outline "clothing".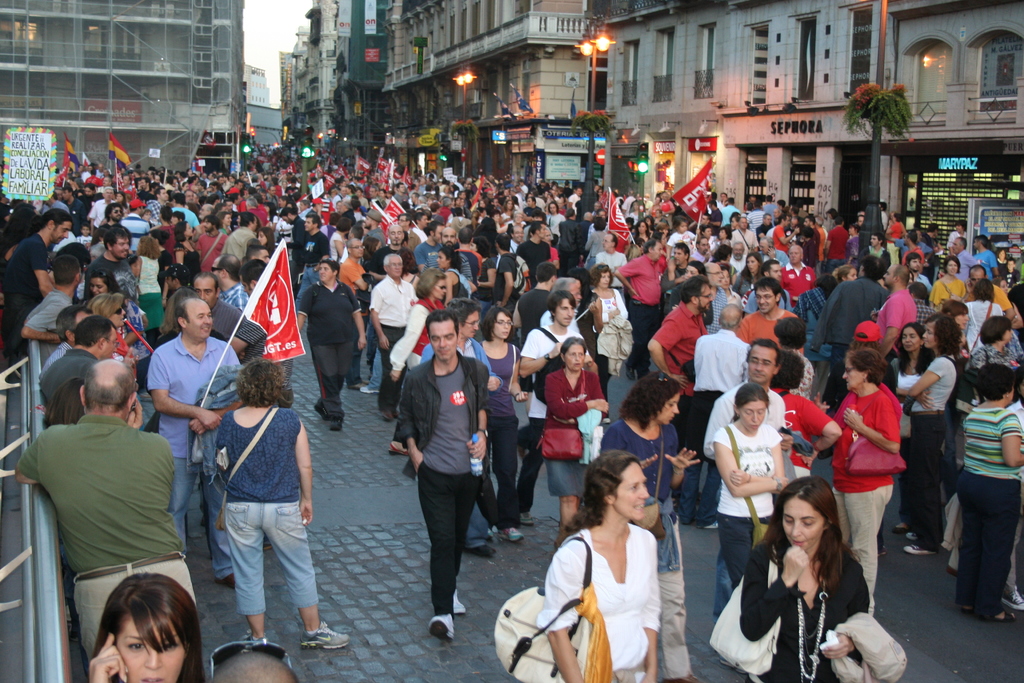
Outline: 367:220:388:247.
